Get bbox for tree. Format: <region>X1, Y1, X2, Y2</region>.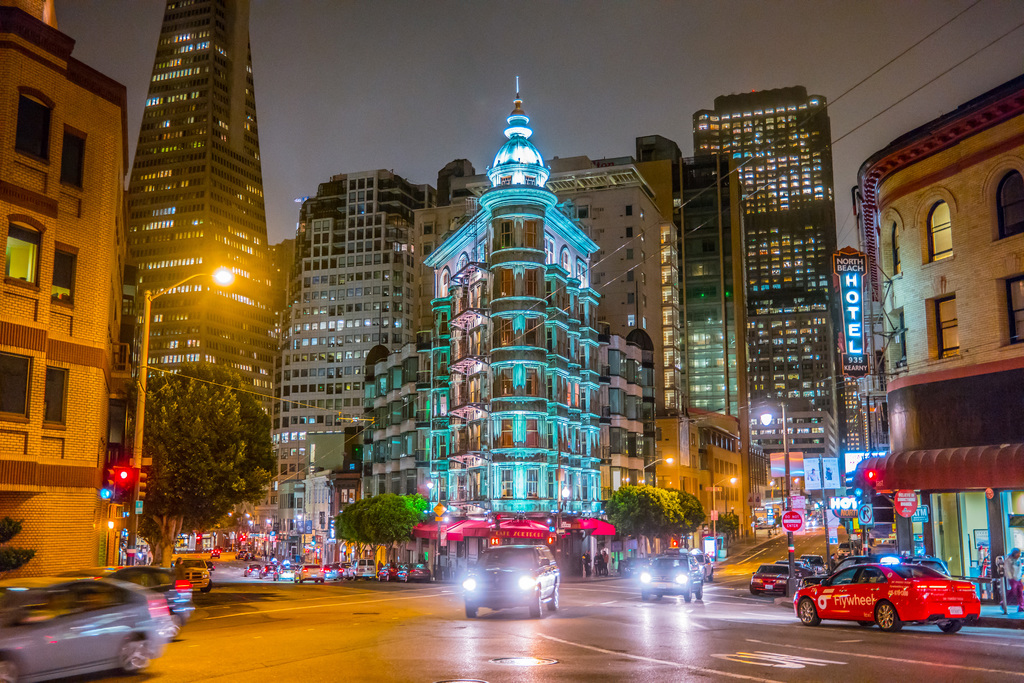
<region>125, 345, 276, 561</region>.
